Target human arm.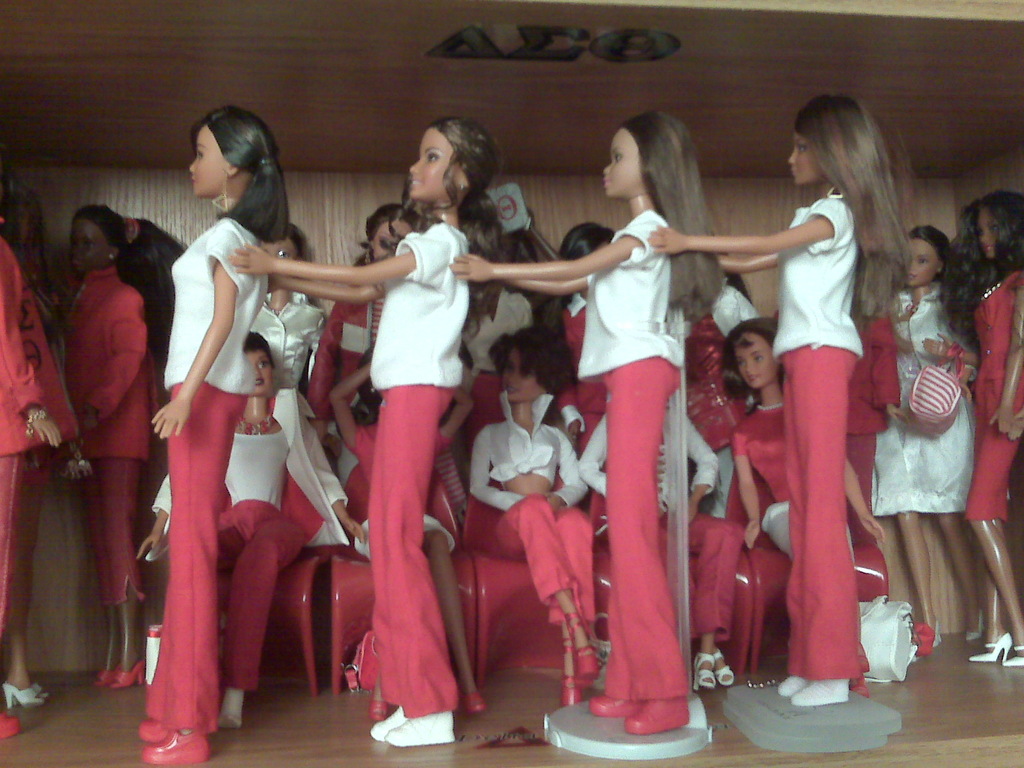
Target region: [left=511, top=294, right=538, bottom=333].
